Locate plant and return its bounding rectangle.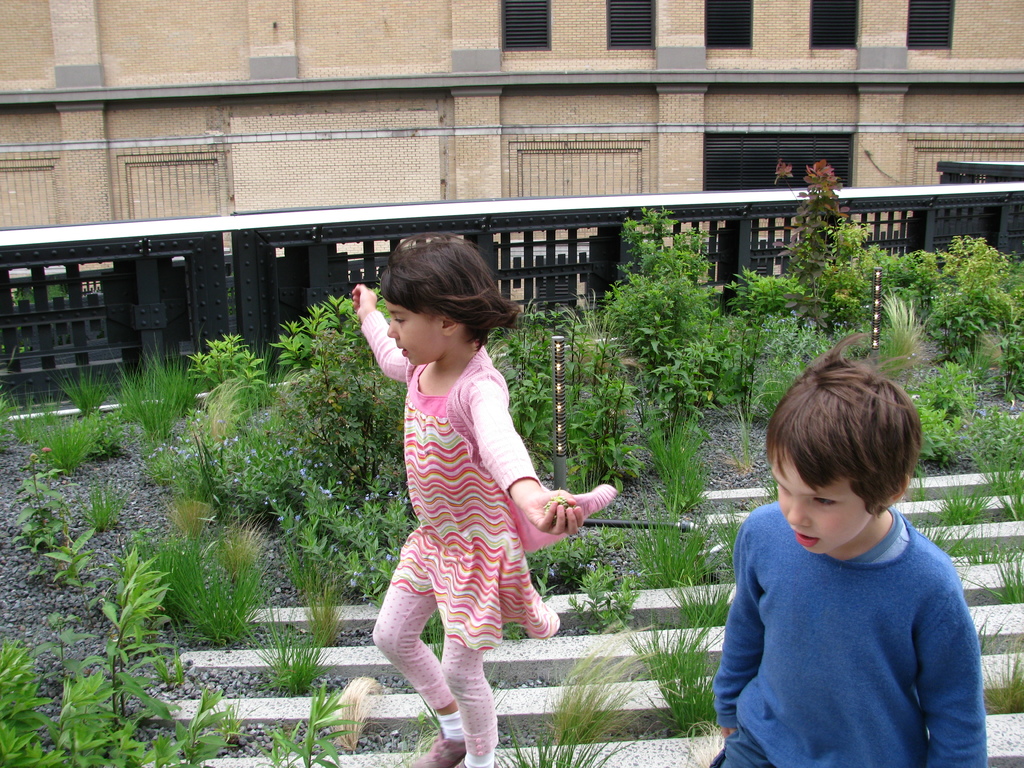
detection(927, 472, 997, 526).
